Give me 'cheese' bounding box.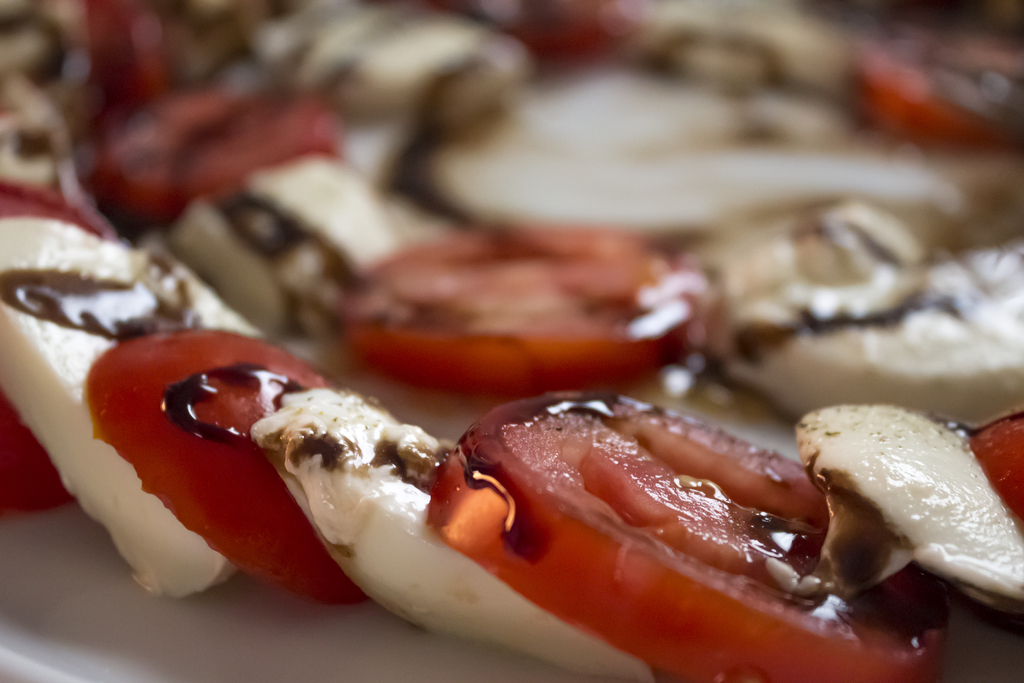
bbox=(248, 383, 658, 682).
